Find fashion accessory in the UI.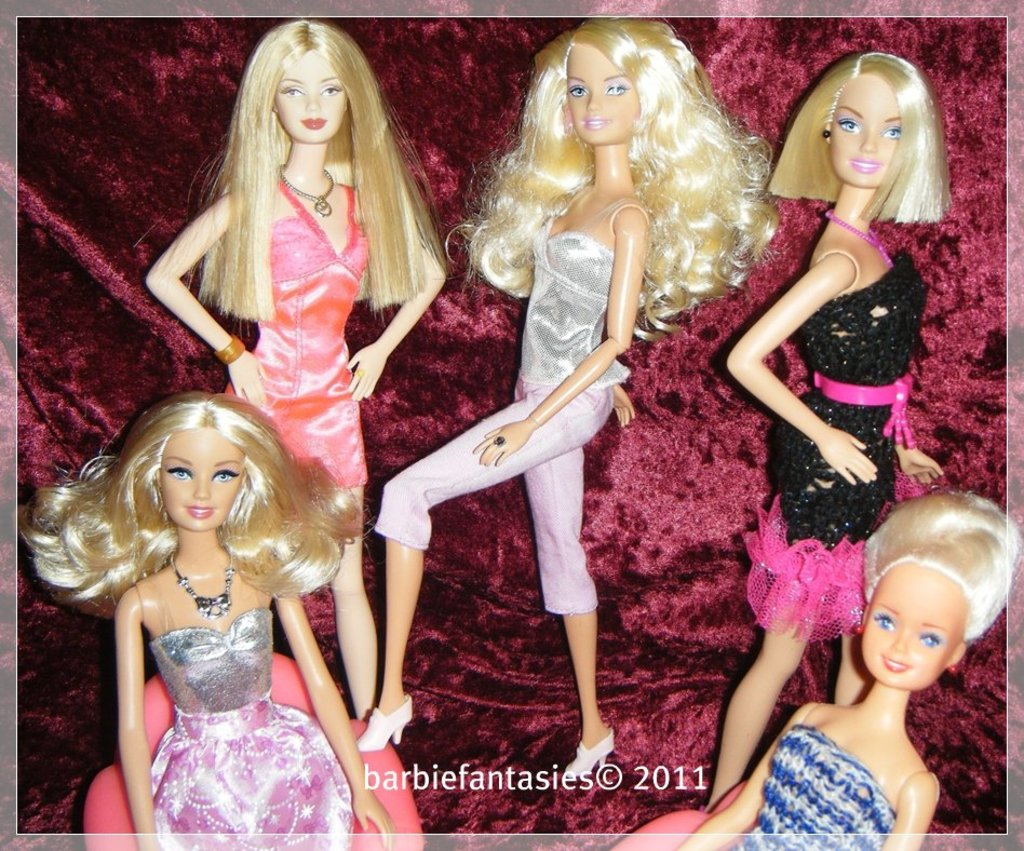
UI element at (823, 129, 831, 136).
